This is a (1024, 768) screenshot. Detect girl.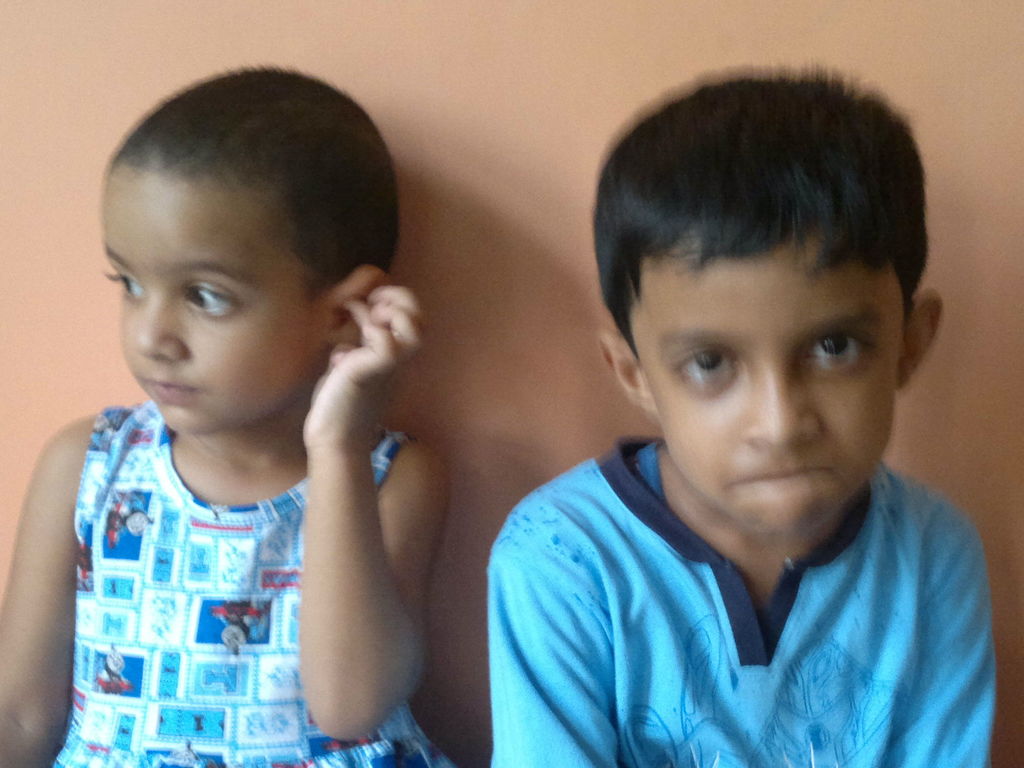
bbox(0, 61, 457, 767).
